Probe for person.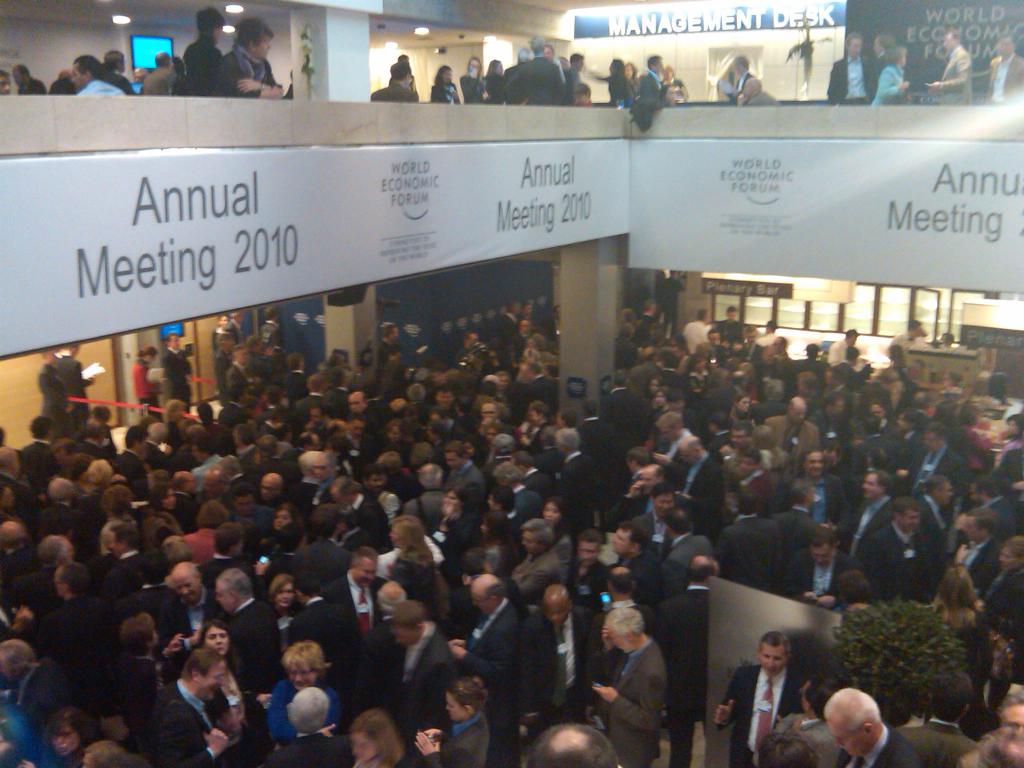
Probe result: {"left": 715, "top": 47, "right": 755, "bottom": 98}.
